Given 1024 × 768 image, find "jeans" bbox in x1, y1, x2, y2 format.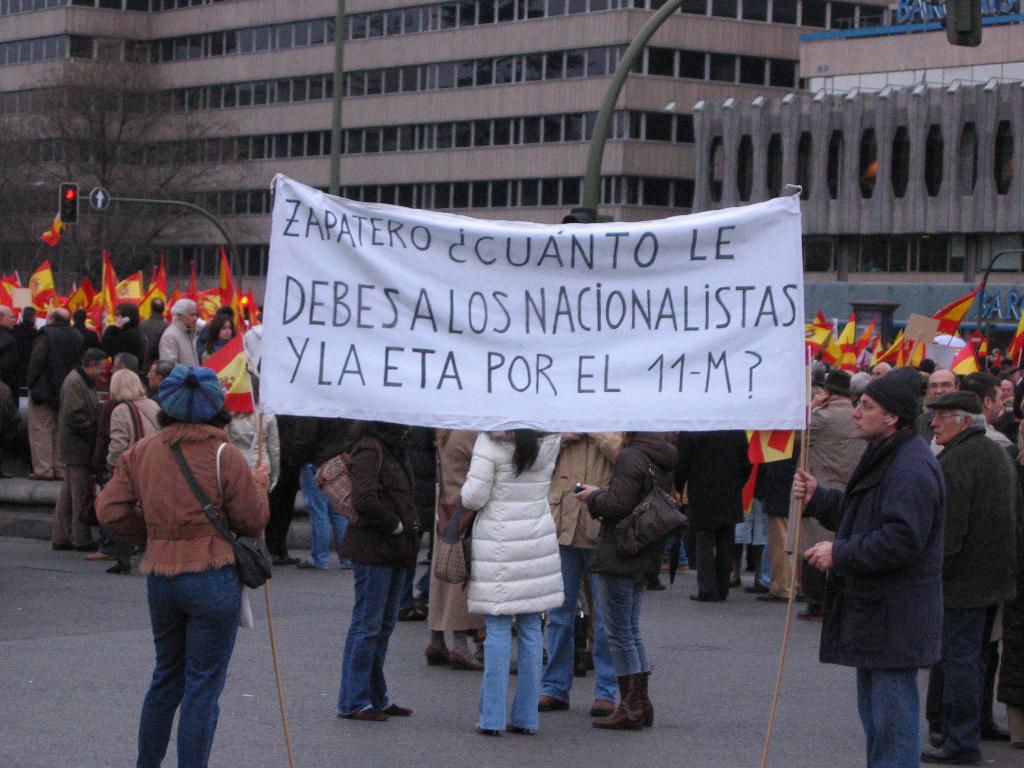
945, 606, 990, 767.
